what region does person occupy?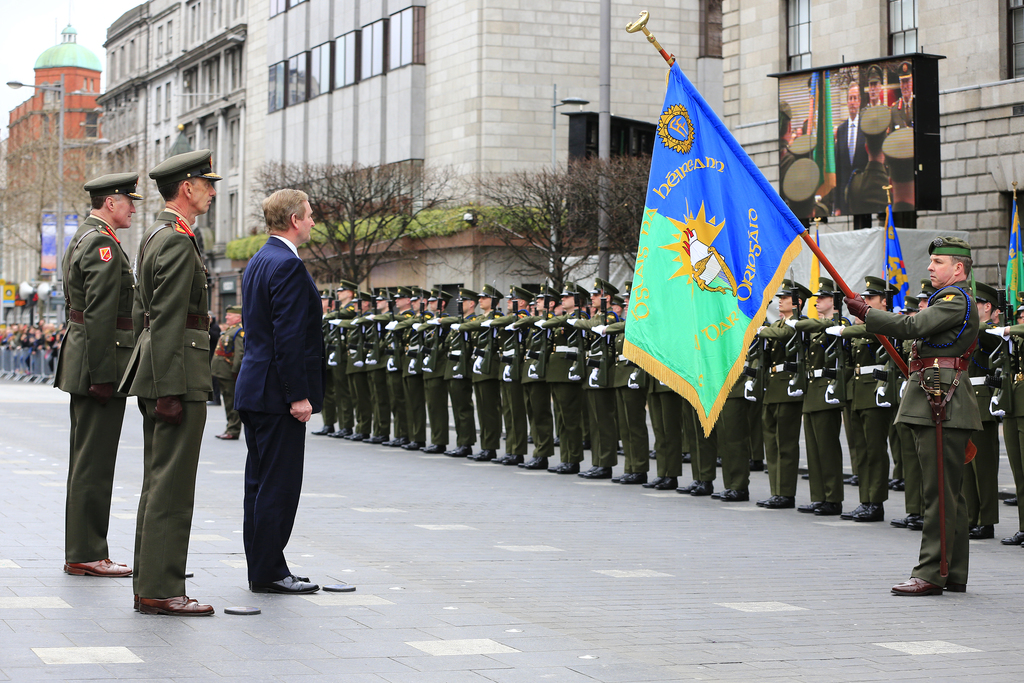
bbox=[754, 276, 814, 516].
